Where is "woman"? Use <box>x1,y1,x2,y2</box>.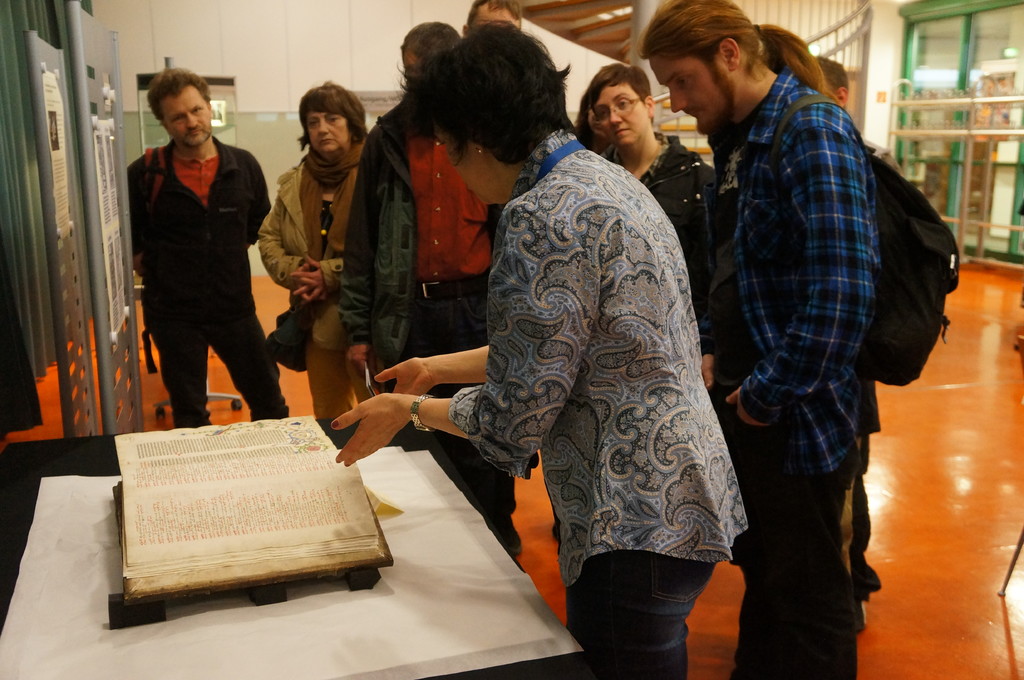
<box>332,20,747,679</box>.
